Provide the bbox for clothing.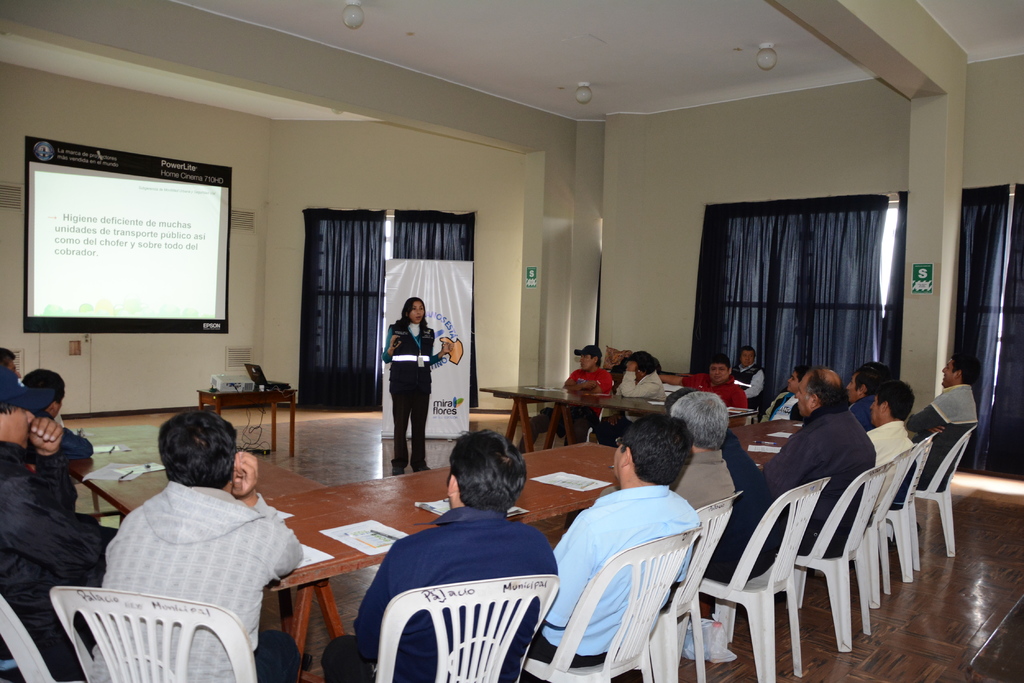
x1=902 y1=384 x2=980 y2=504.
